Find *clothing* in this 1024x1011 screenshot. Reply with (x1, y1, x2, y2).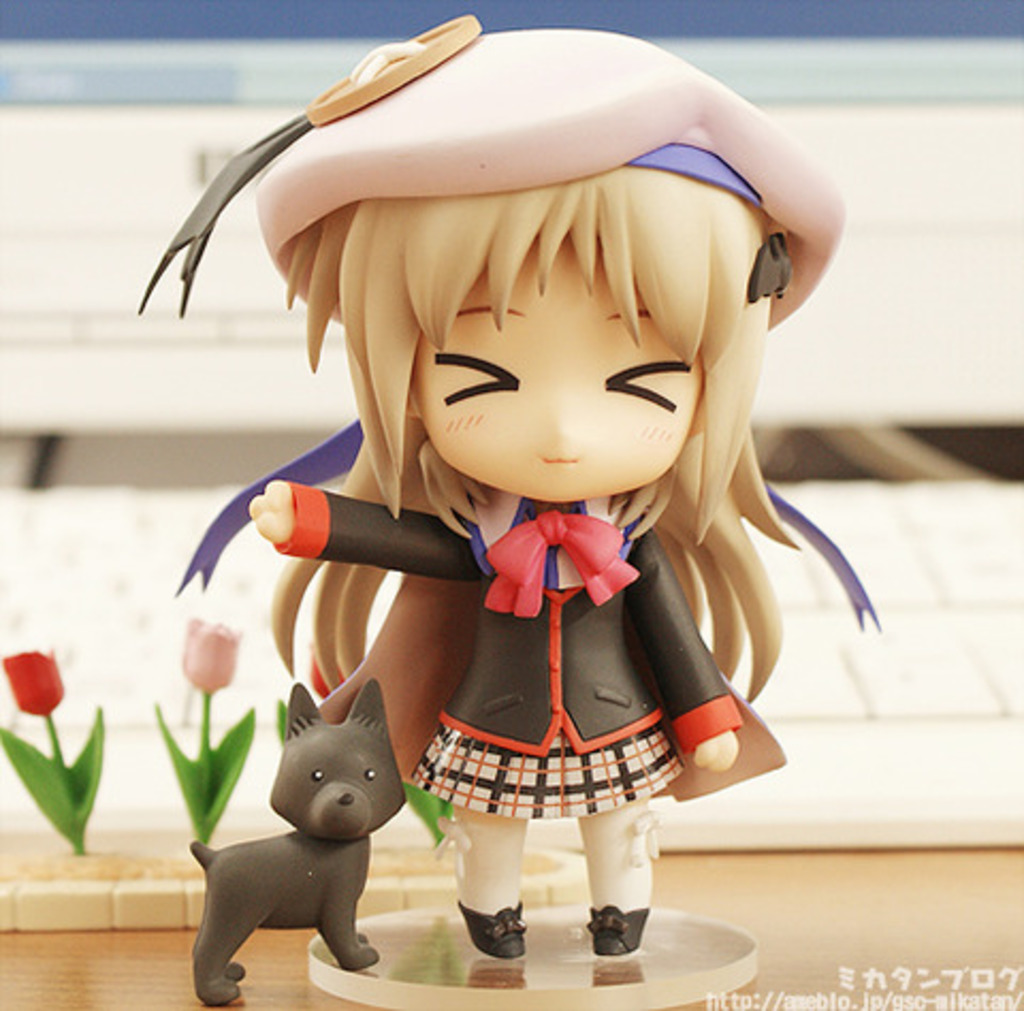
(277, 506, 787, 817).
